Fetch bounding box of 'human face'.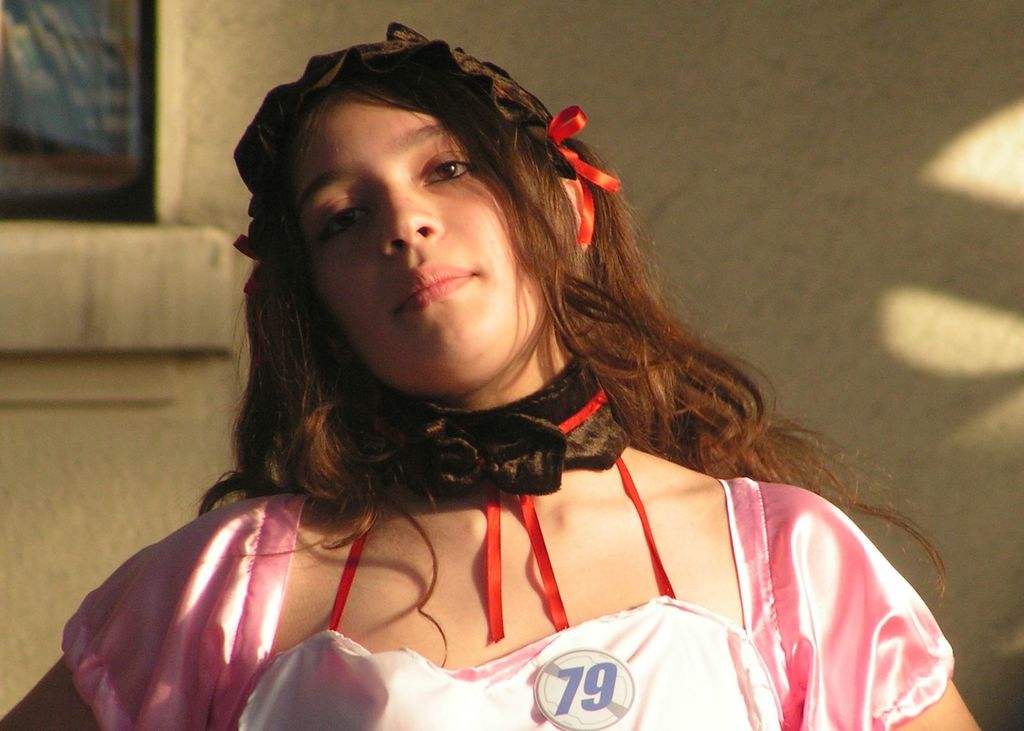
Bbox: crop(289, 86, 546, 399).
